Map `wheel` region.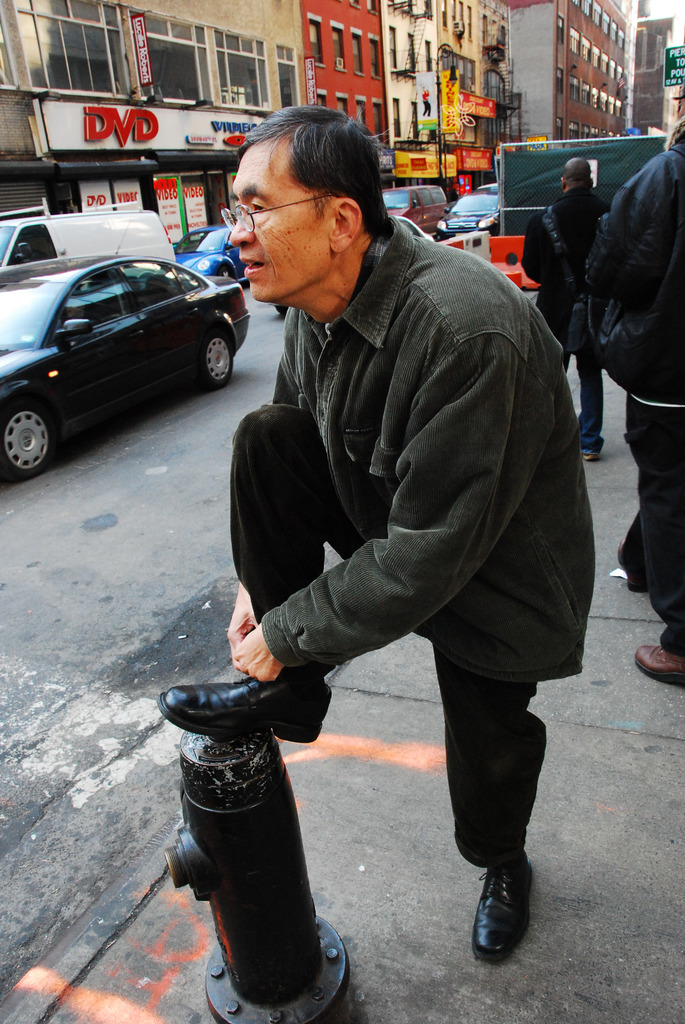
Mapped to l=6, t=364, r=62, b=468.
